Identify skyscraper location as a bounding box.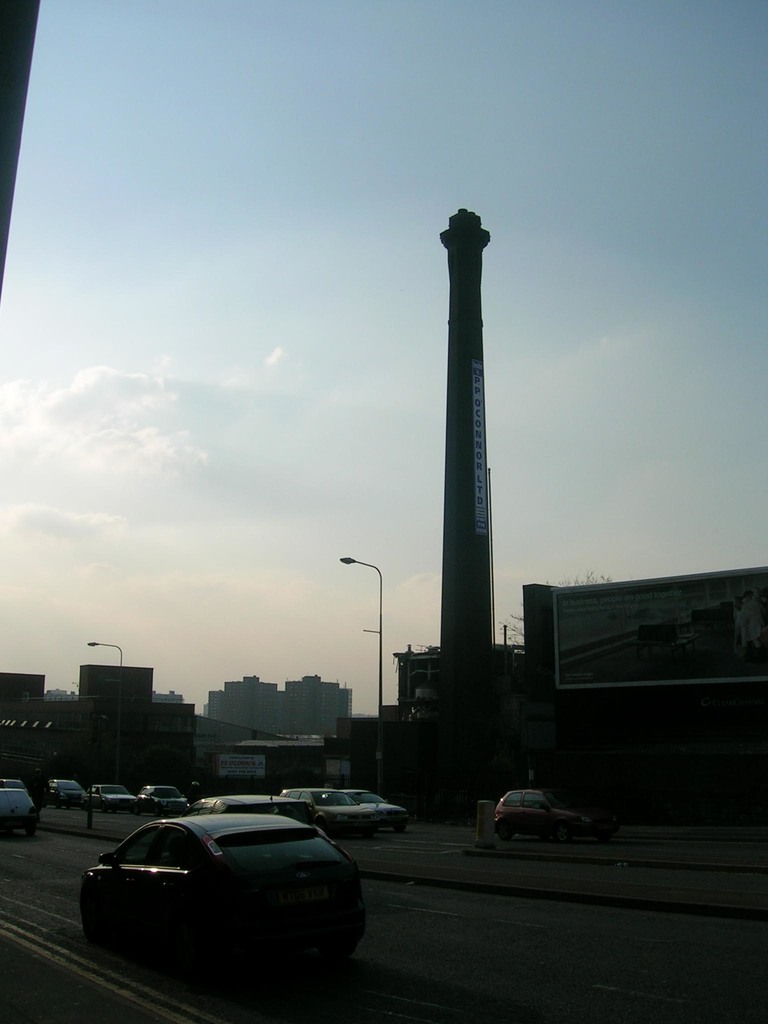
l=214, t=669, r=351, b=748.
